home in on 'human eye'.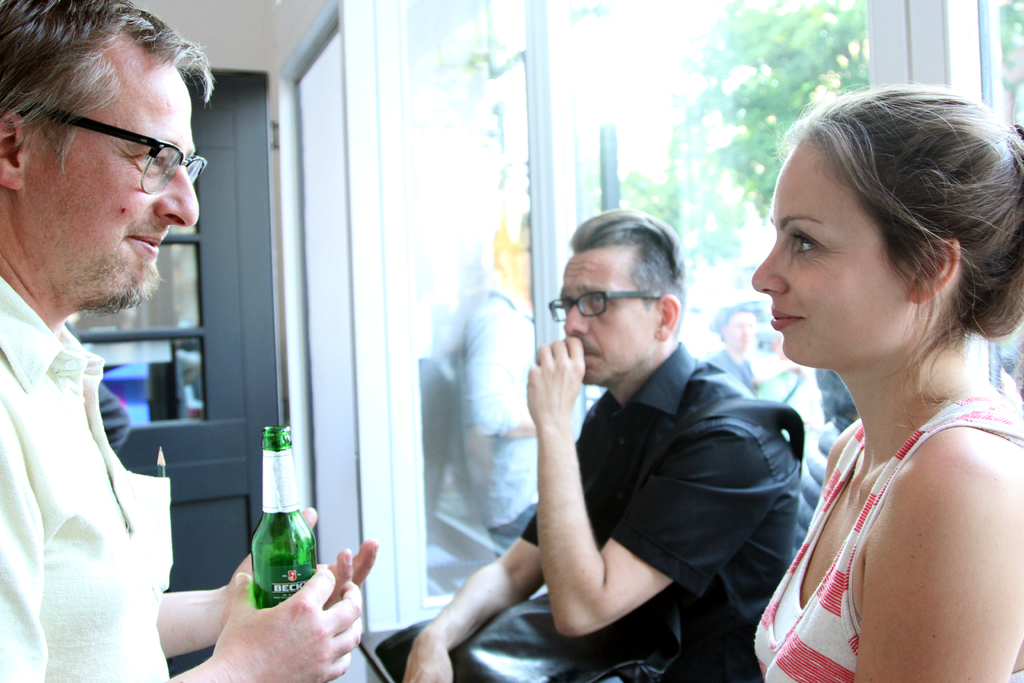
Homed in at pyautogui.locateOnScreen(591, 291, 616, 315).
